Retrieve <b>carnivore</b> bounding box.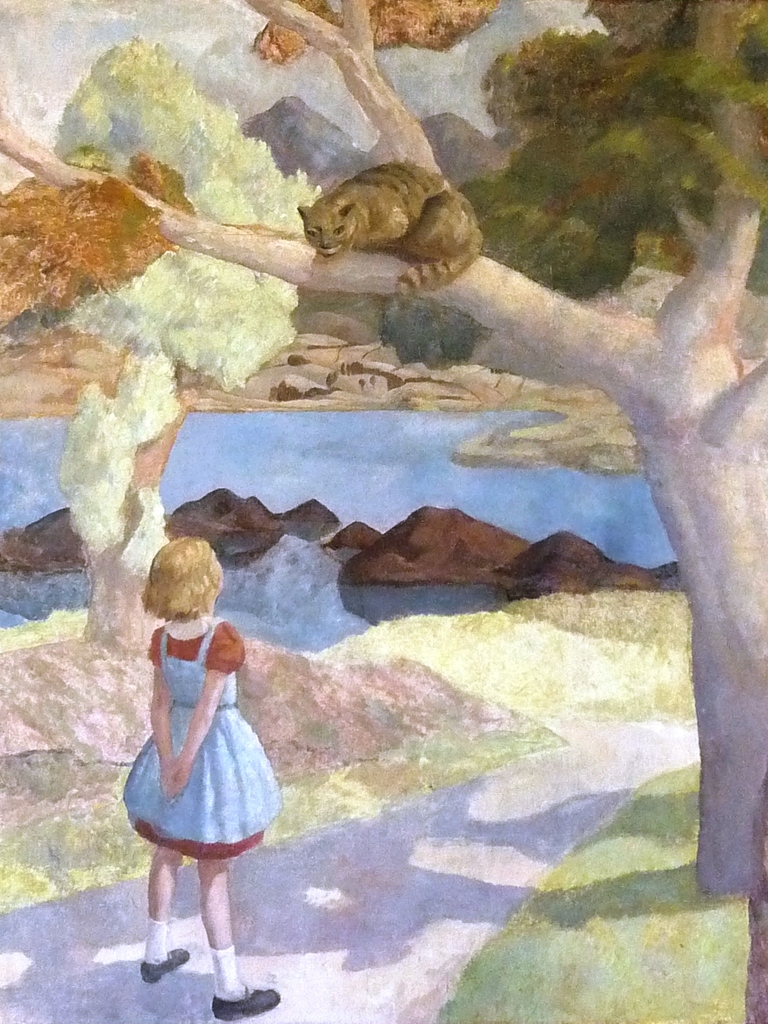
Bounding box: 118 540 286 1020.
